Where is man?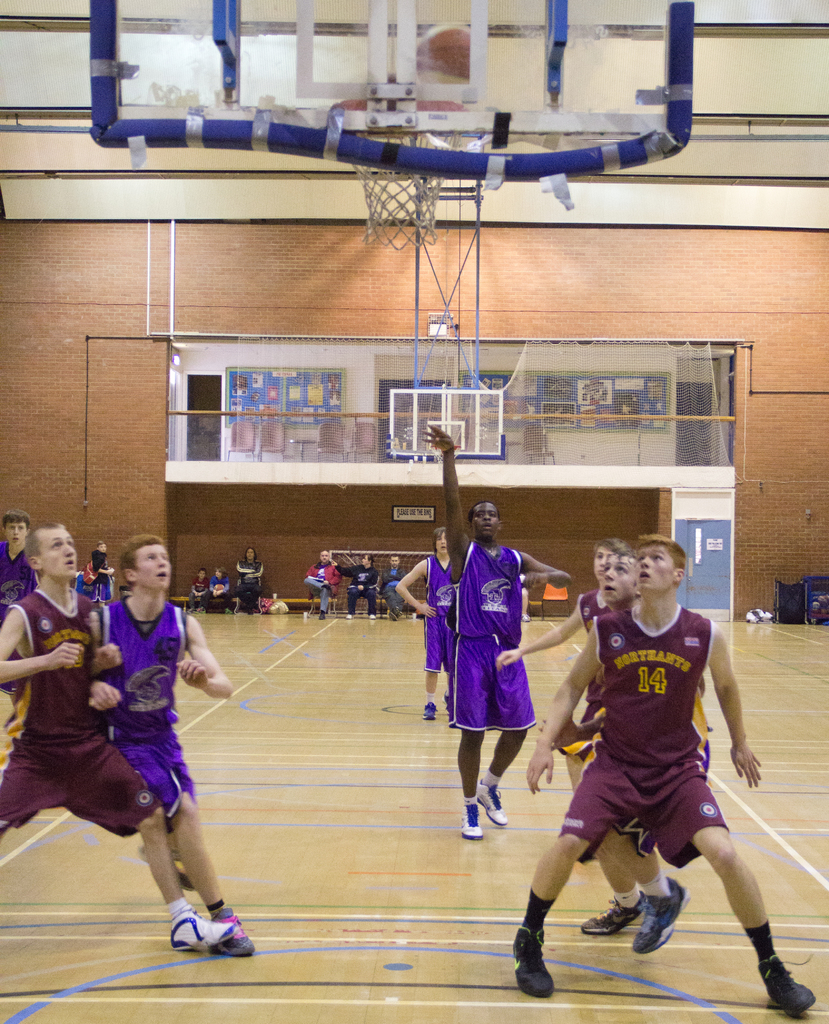
(x1=0, y1=522, x2=239, y2=949).
